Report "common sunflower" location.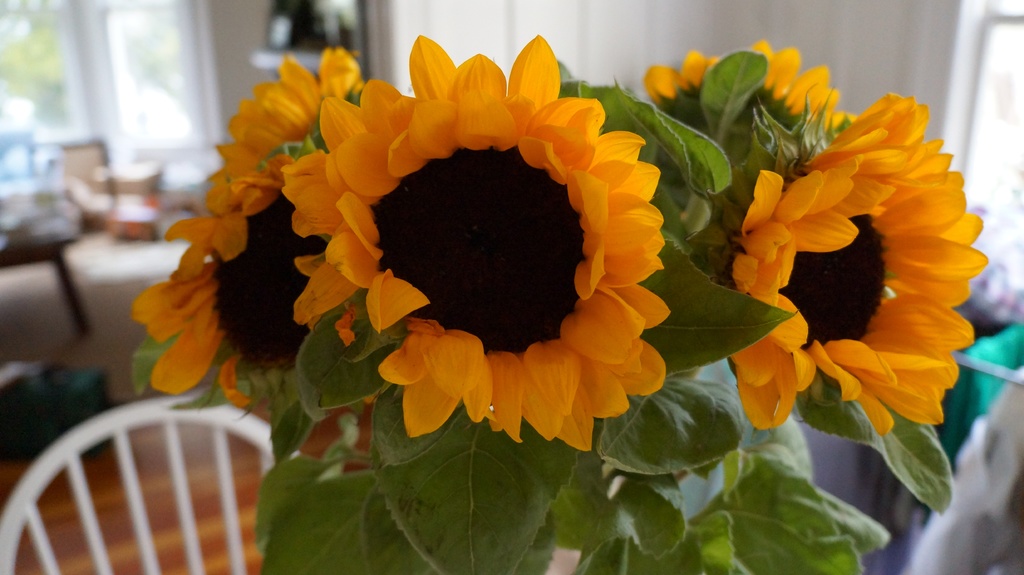
Report: 288/33/674/453.
